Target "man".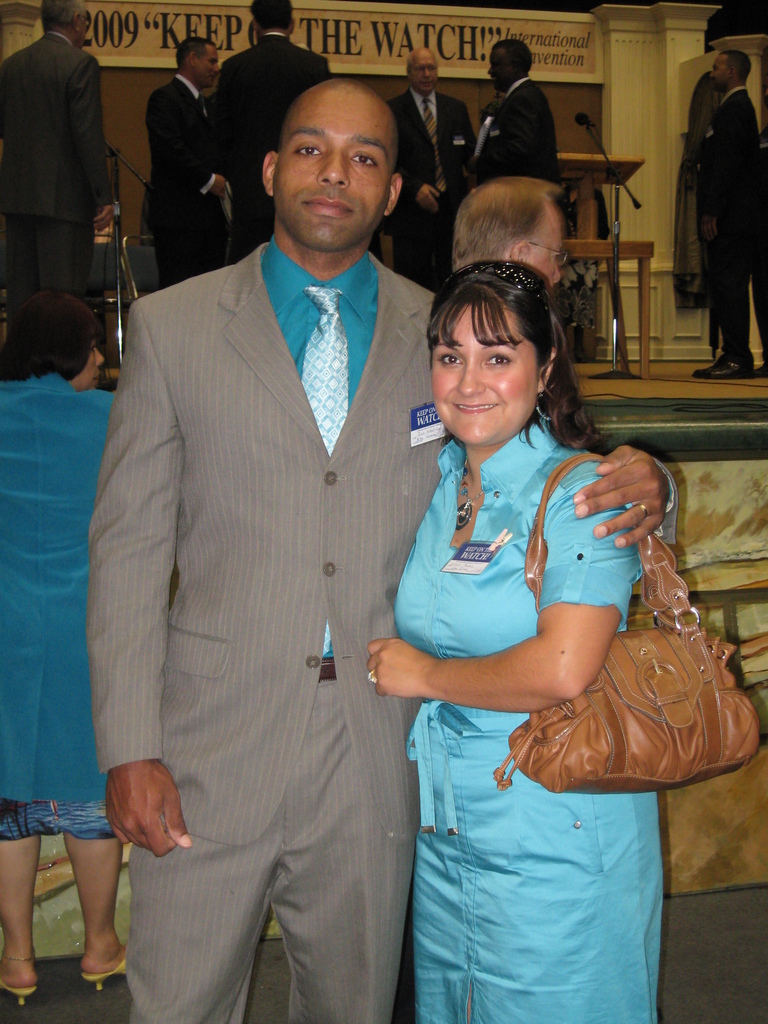
Target region: {"x1": 449, "y1": 169, "x2": 575, "y2": 300}.
